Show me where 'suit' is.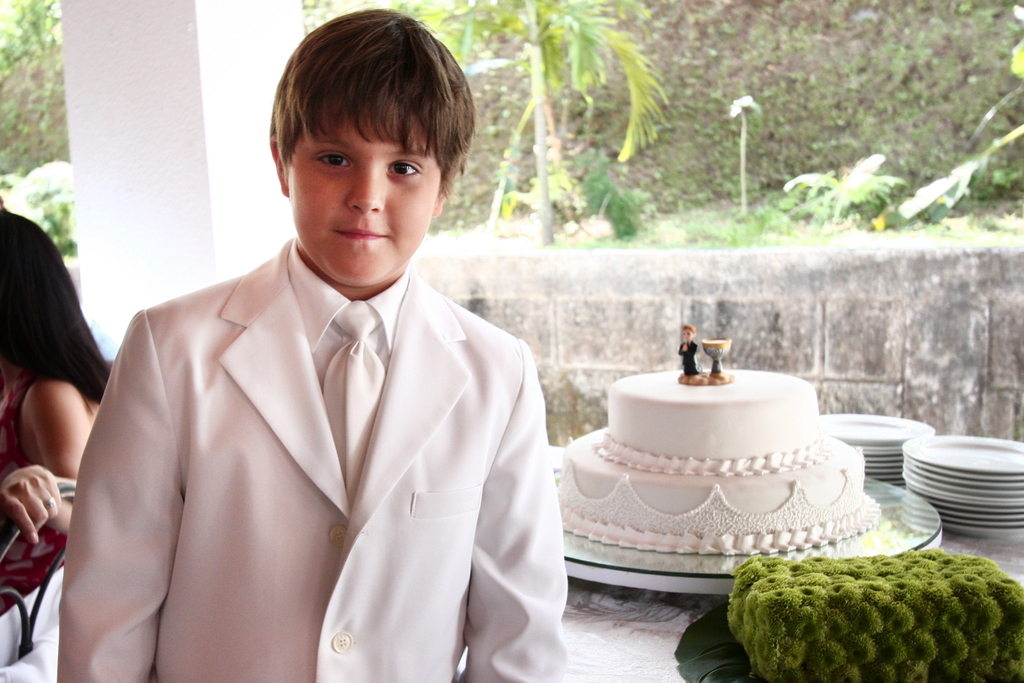
'suit' is at box(89, 100, 569, 666).
